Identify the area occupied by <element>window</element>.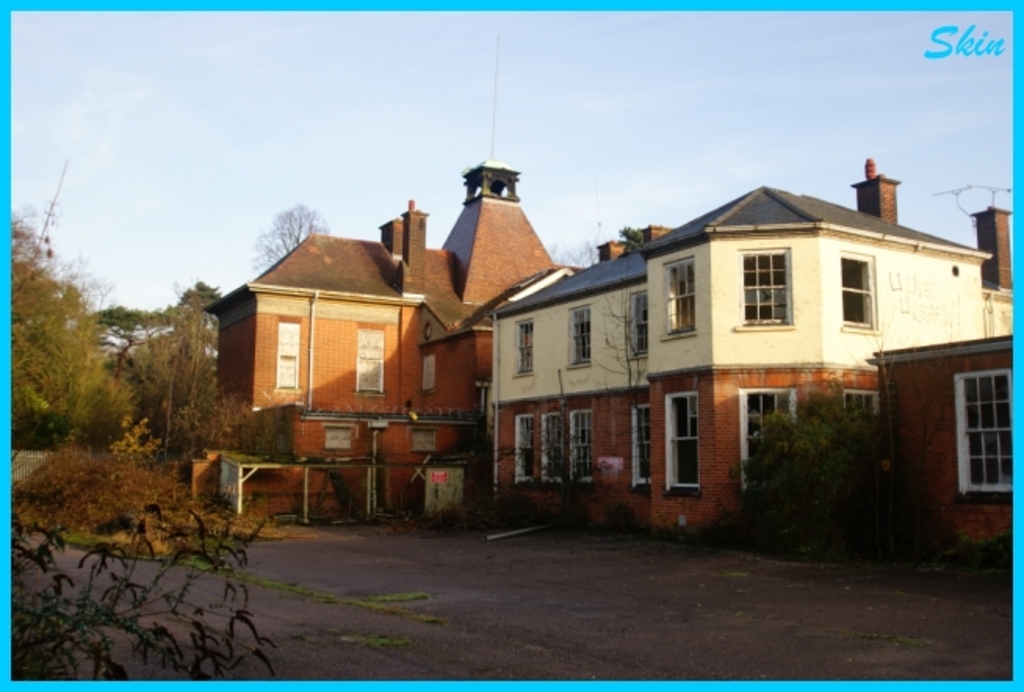
Area: (left=626, top=296, right=650, bottom=355).
